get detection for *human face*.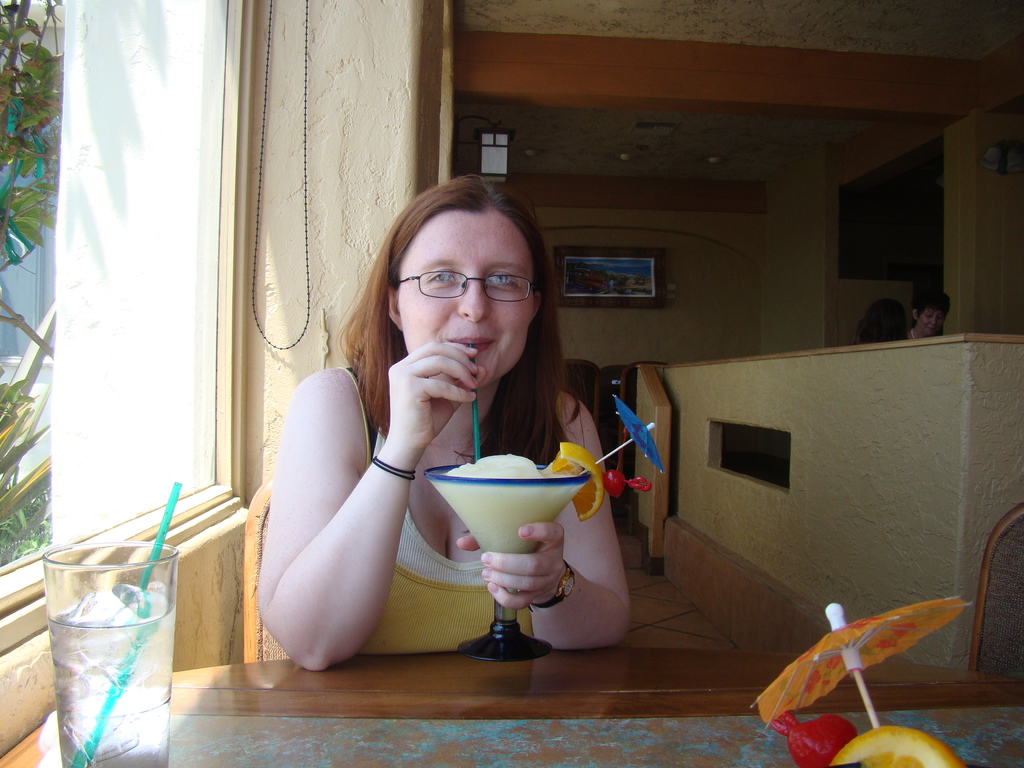
Detection: 914:305:946:335.
